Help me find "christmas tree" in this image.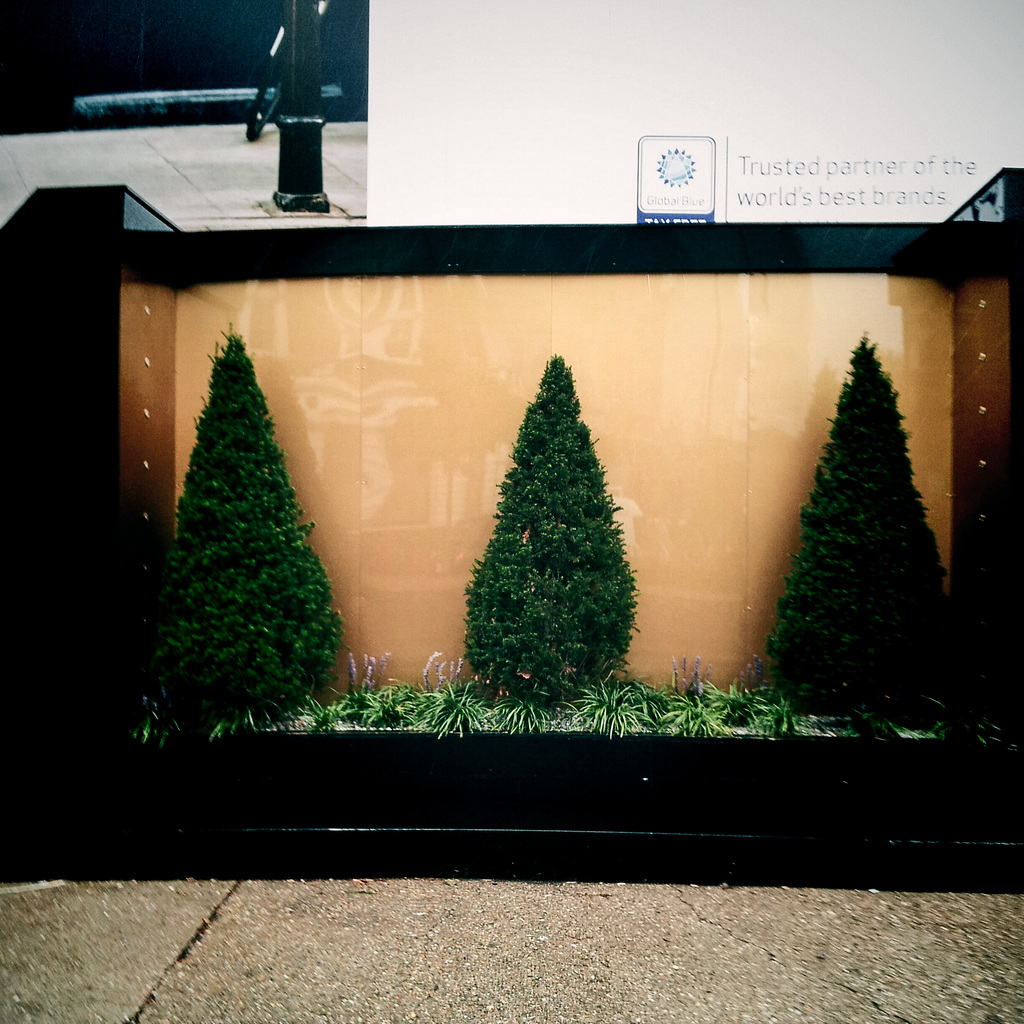
Found it: 163 316 347 712.
